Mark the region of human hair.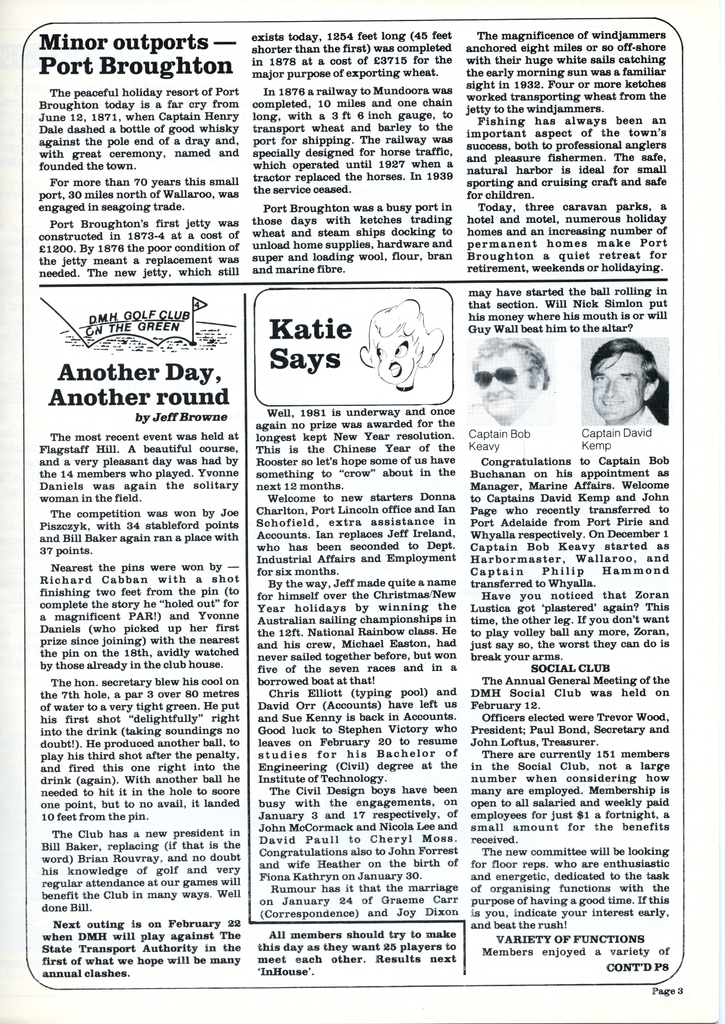
Region: box(591, 337, 655, 382).
